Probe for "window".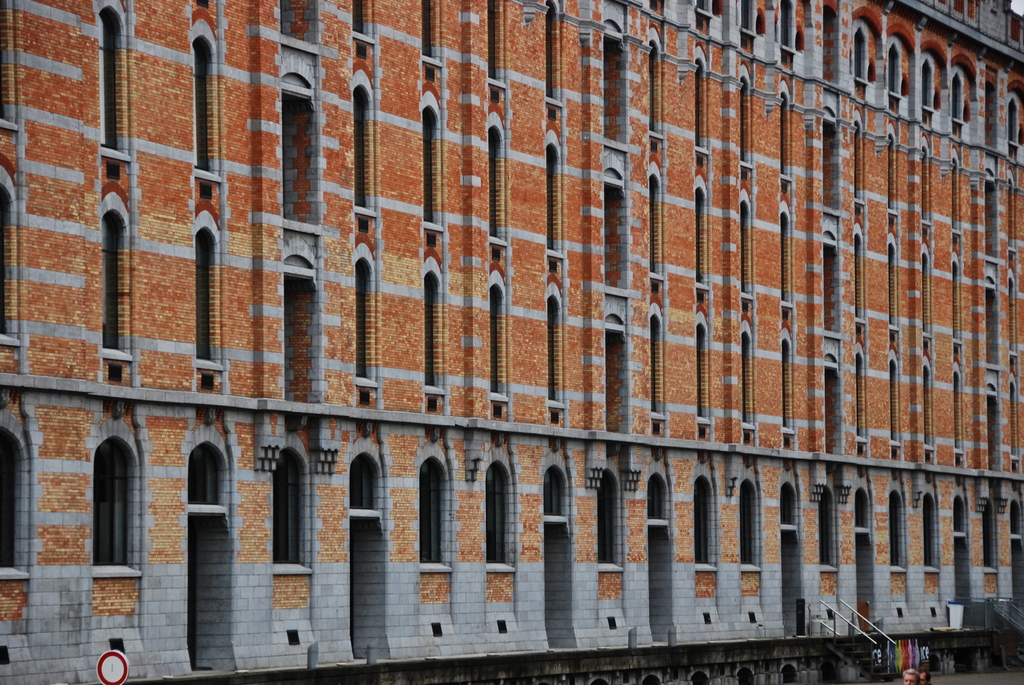
Probe result: detection(852, 214, 864, 324).
